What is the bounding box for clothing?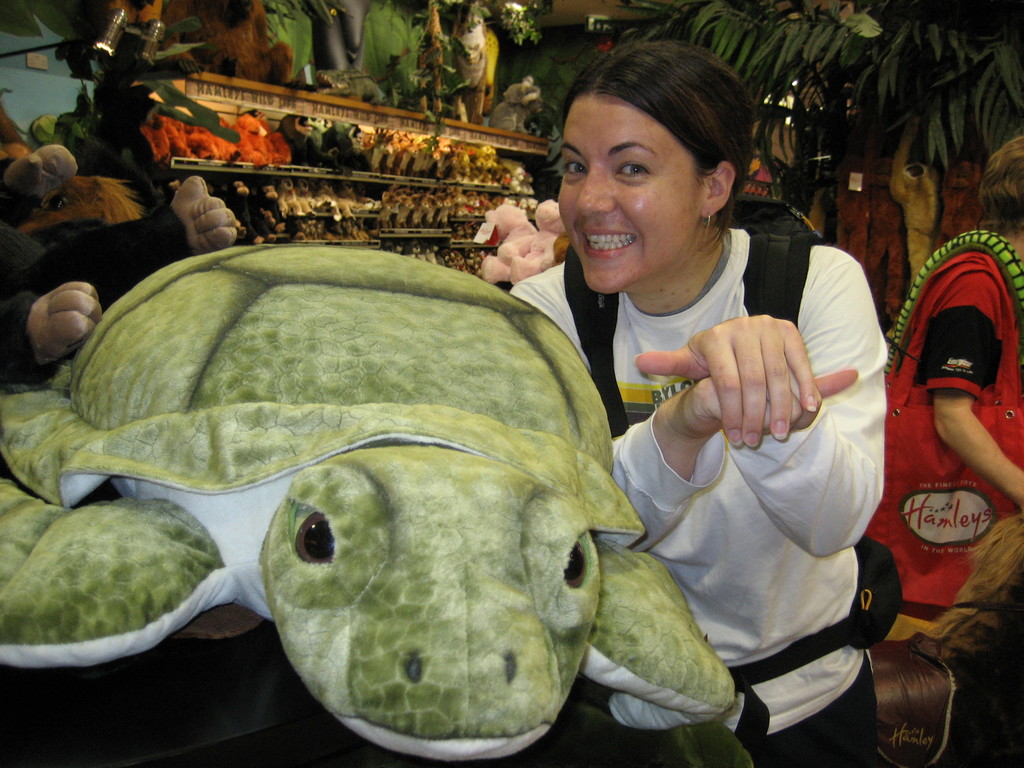
BBox(514, 221, 909, 767).
